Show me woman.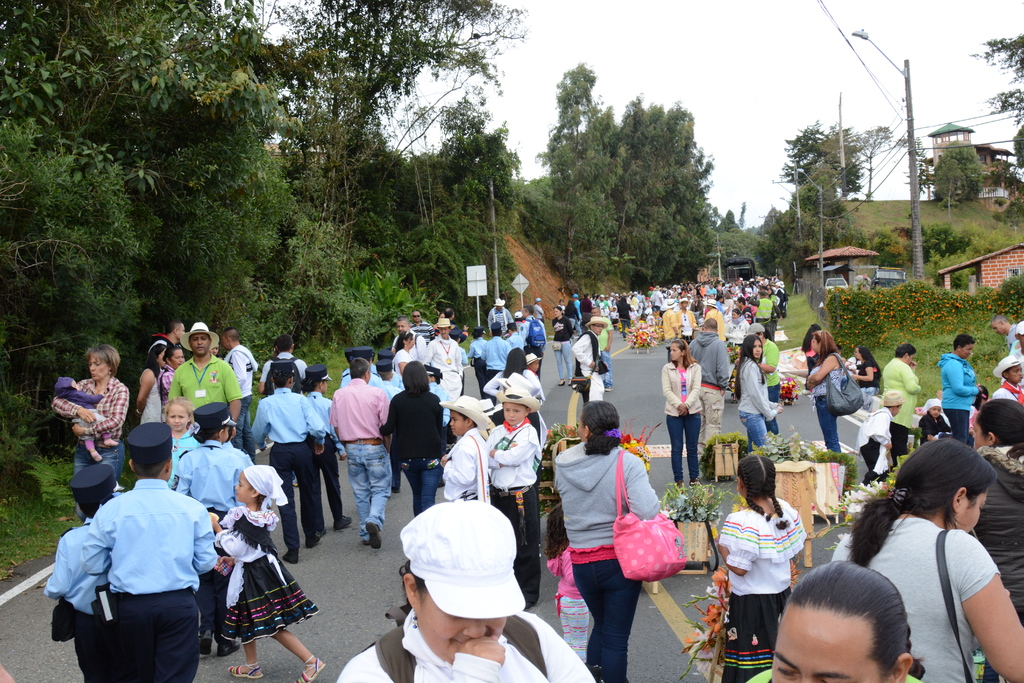
woman is here: 134,338,164,423.
